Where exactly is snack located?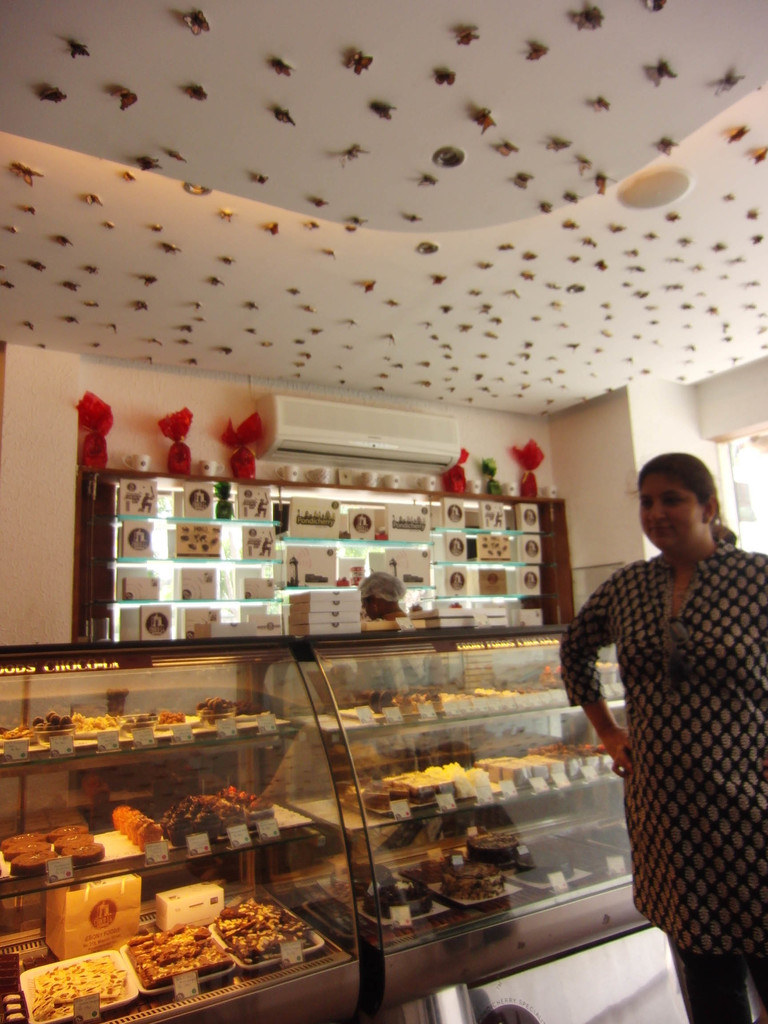
Its bounding box is 330:860:391:899.
